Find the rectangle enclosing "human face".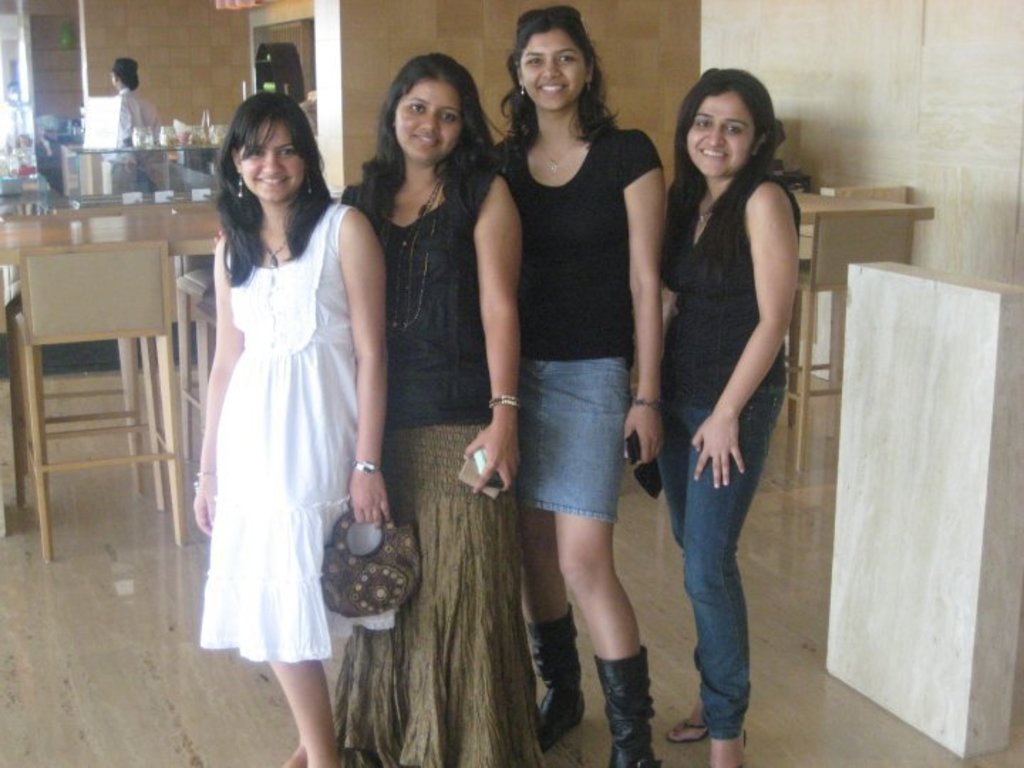
<bbox>242, 118, 303, 206</bbox>.
